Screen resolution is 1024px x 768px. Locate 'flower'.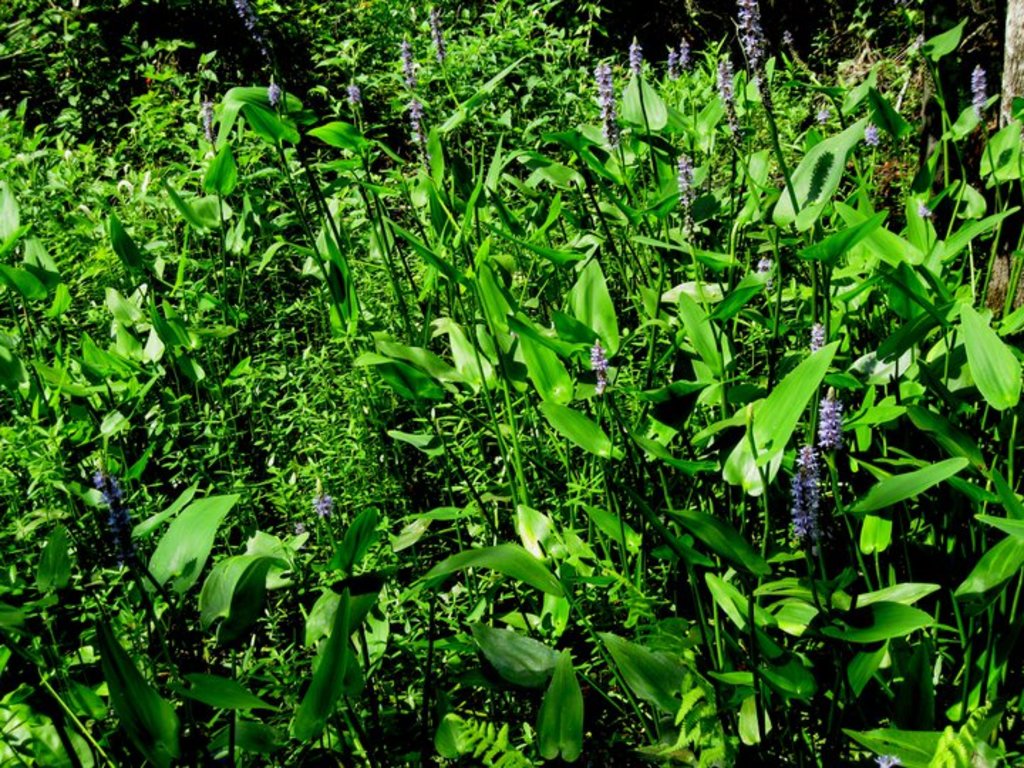
684:37:687:70.
